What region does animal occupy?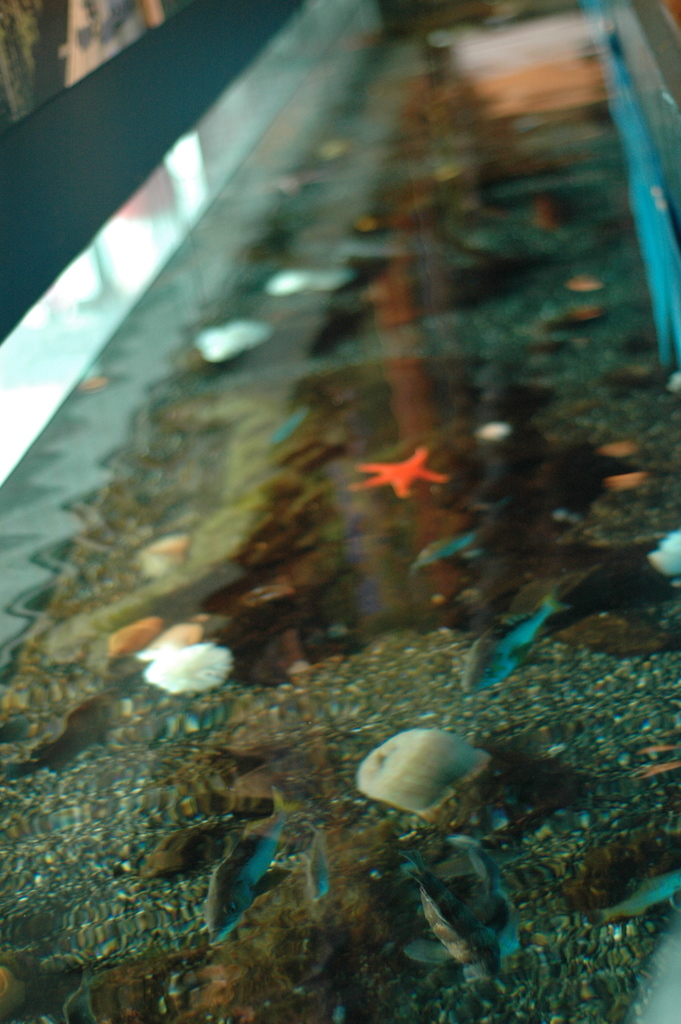
detection(451, 832, 523, 973).
